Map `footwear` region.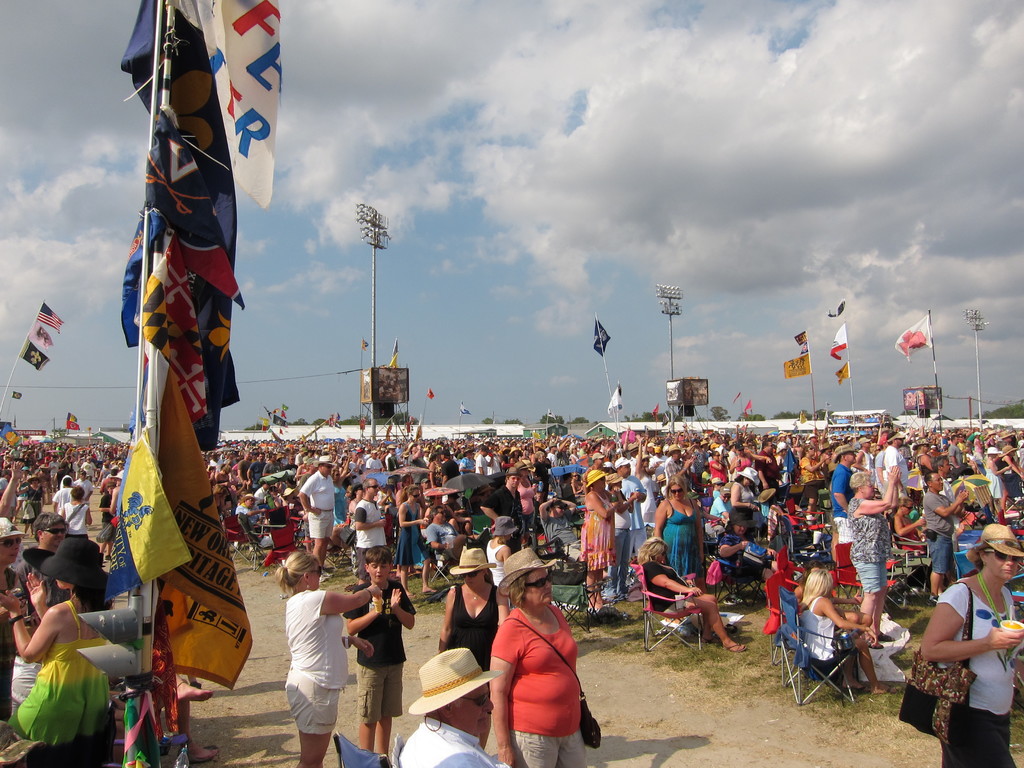
Mapped to 723,644,744,650.
